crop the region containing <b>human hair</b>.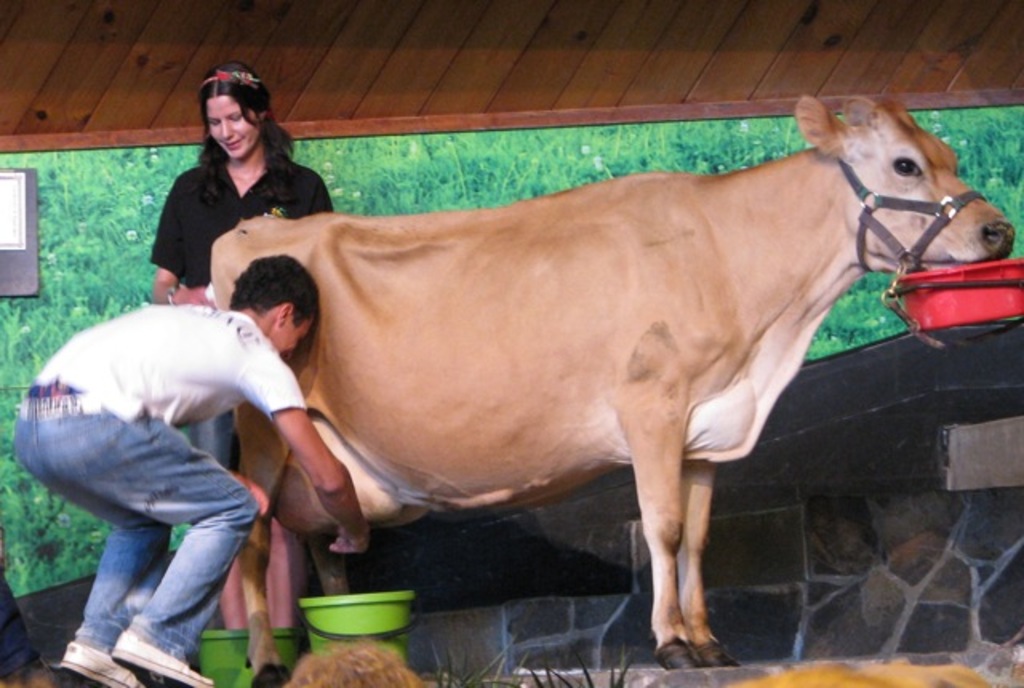
Crop region: [224, 258, 318, 320].
